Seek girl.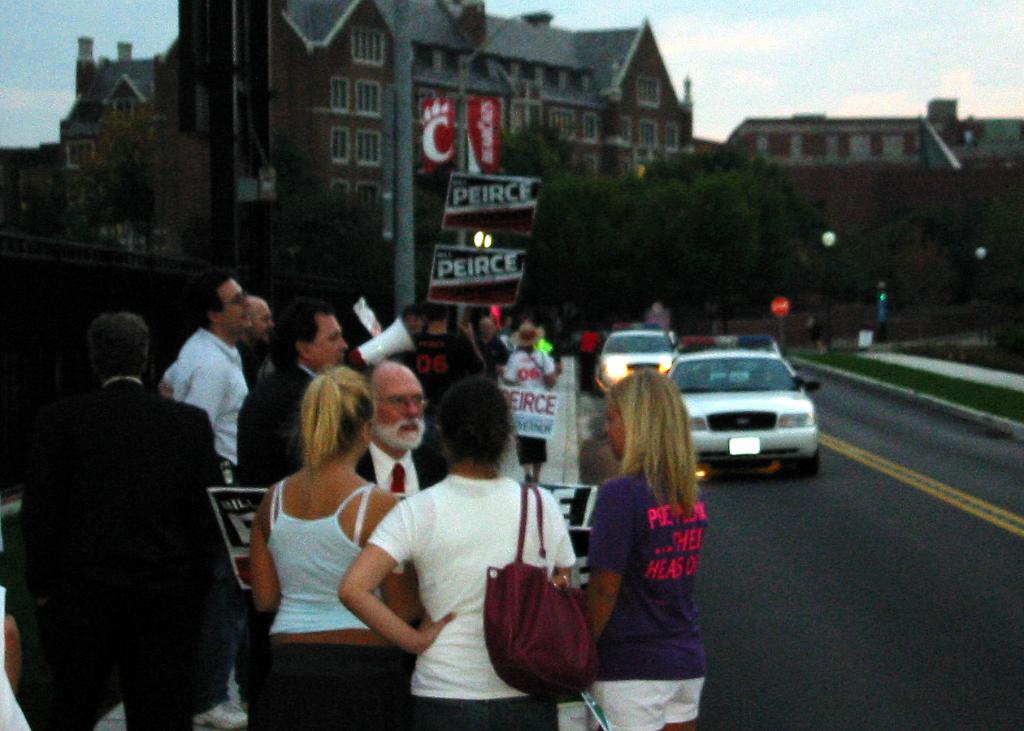
[x1=584, y1=366, x2=713, y2=730].
